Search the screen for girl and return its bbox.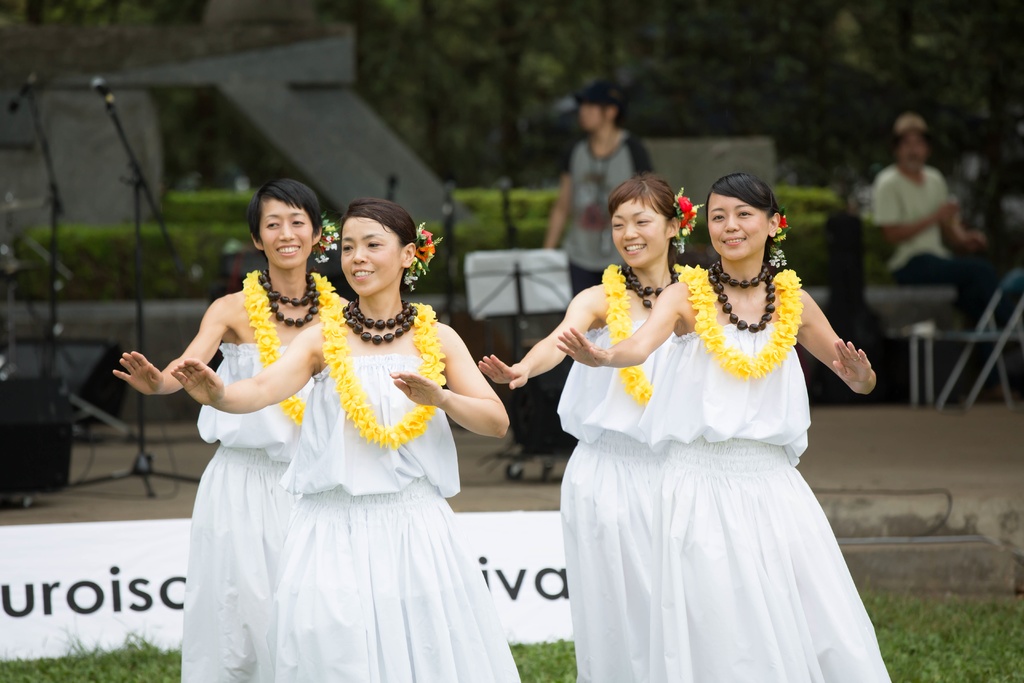
Found: (543,78,650,295).
